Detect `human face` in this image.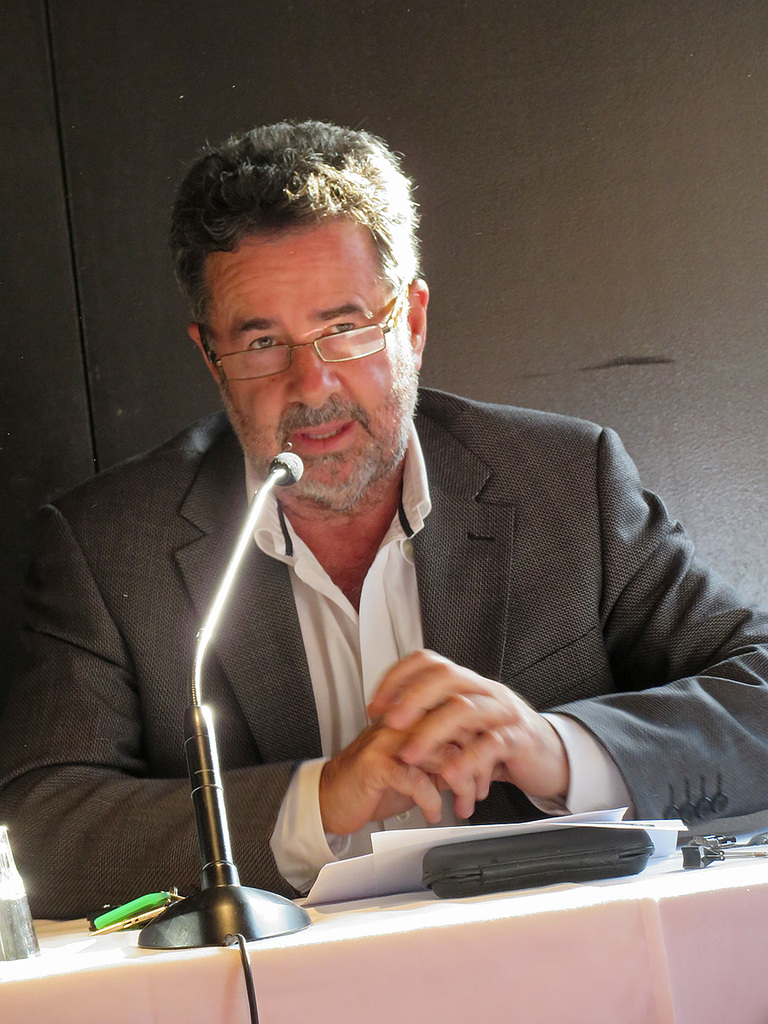
Detection: BBox(207, 241, 411, 511).
